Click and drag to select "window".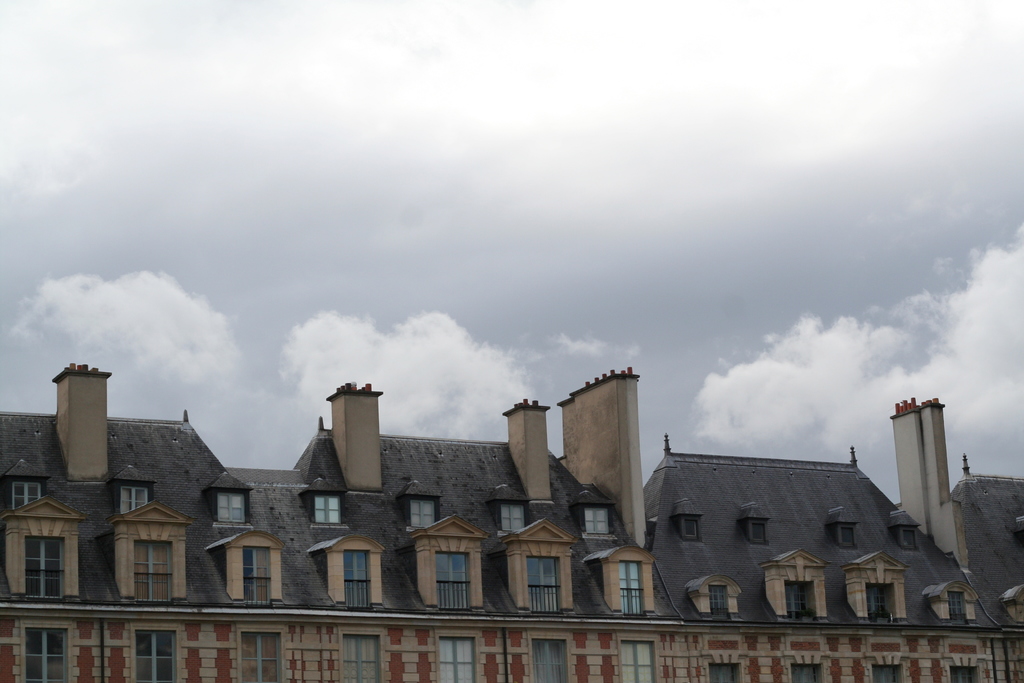
Selection: (left=412, top=497, right=438, bottom=531).
